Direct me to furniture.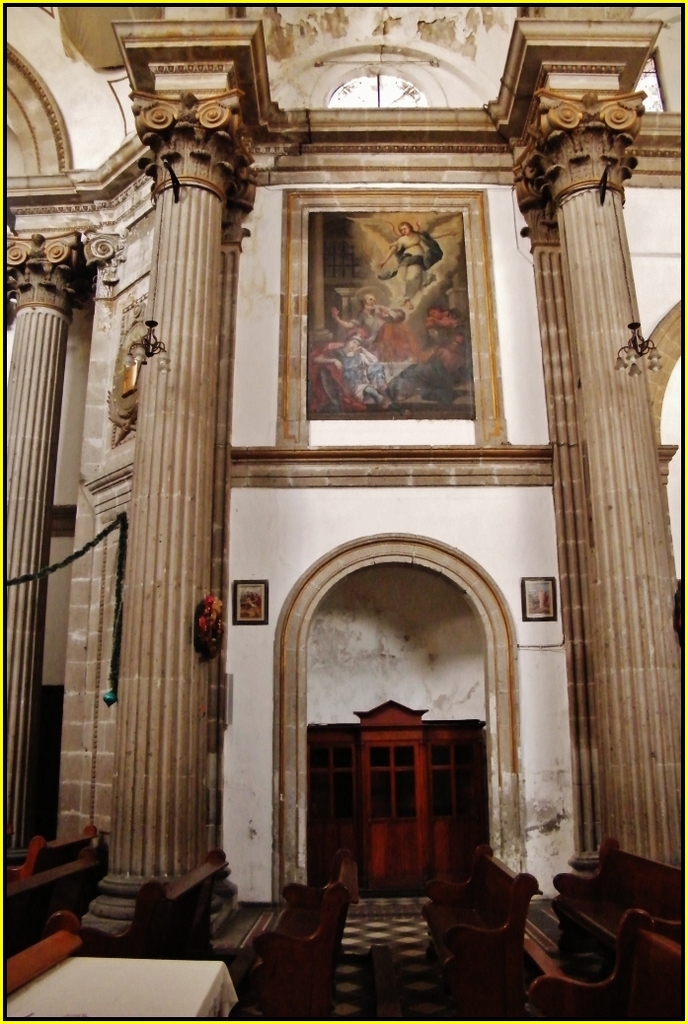
Direction: 0/950/235/1023.
